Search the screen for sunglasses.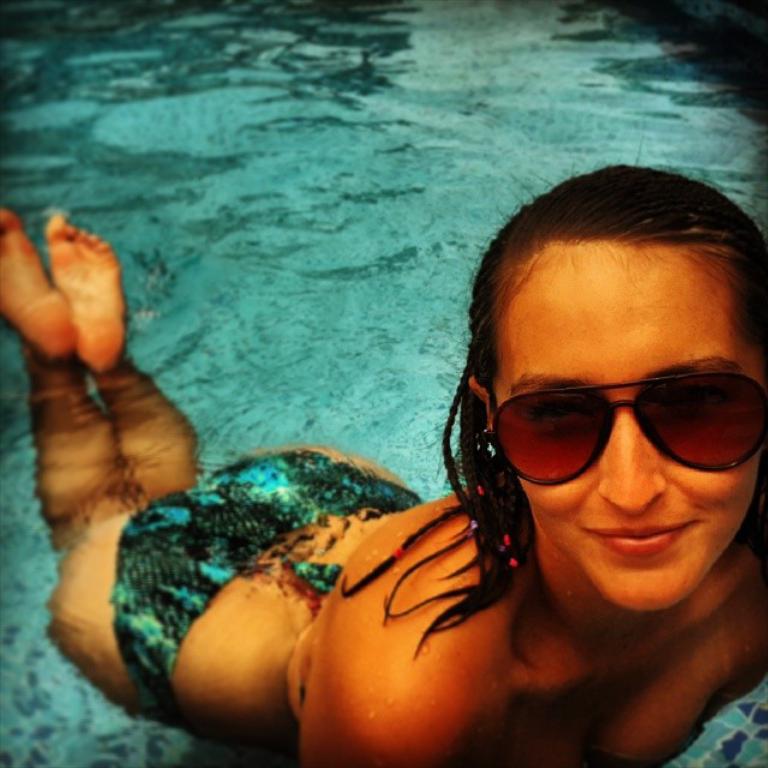
Found at l=492, t=373, r=767, b=486.
